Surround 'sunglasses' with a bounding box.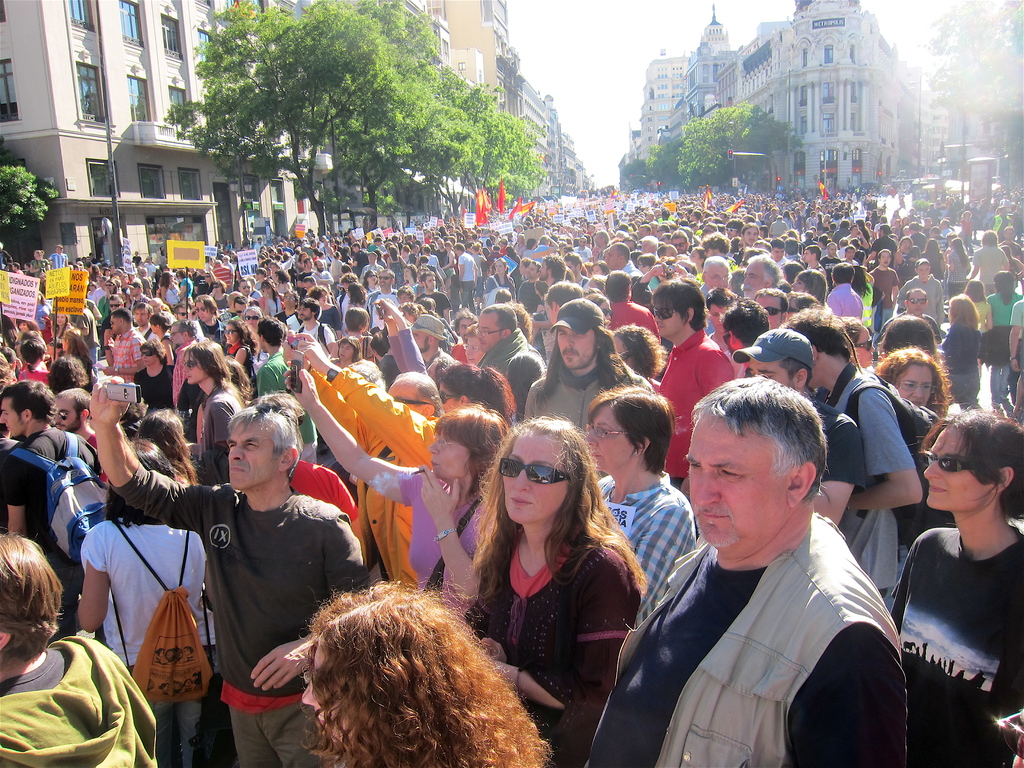
<region>224, 330, 236, 333</region>.
